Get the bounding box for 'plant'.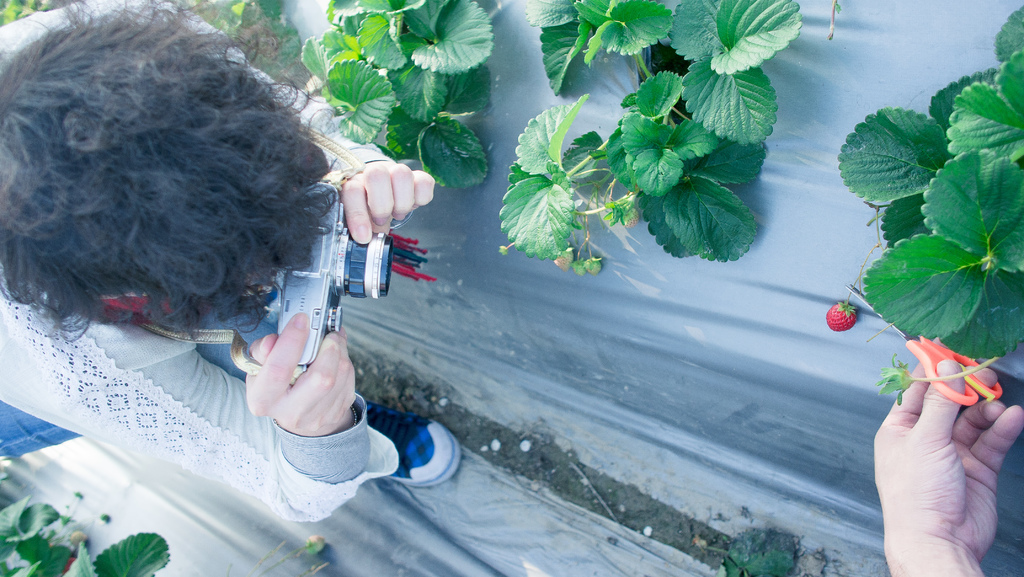
region(495, 0, 800, 266).
